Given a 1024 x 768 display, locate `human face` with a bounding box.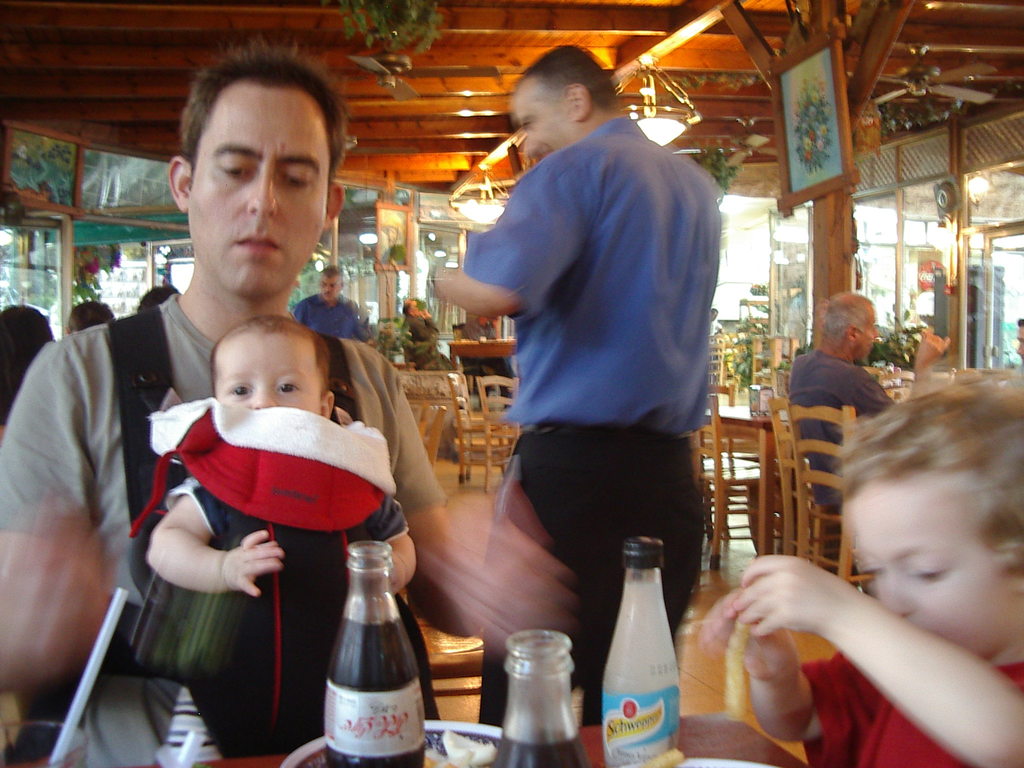
Located: rect(188, 80, 326, 303).
